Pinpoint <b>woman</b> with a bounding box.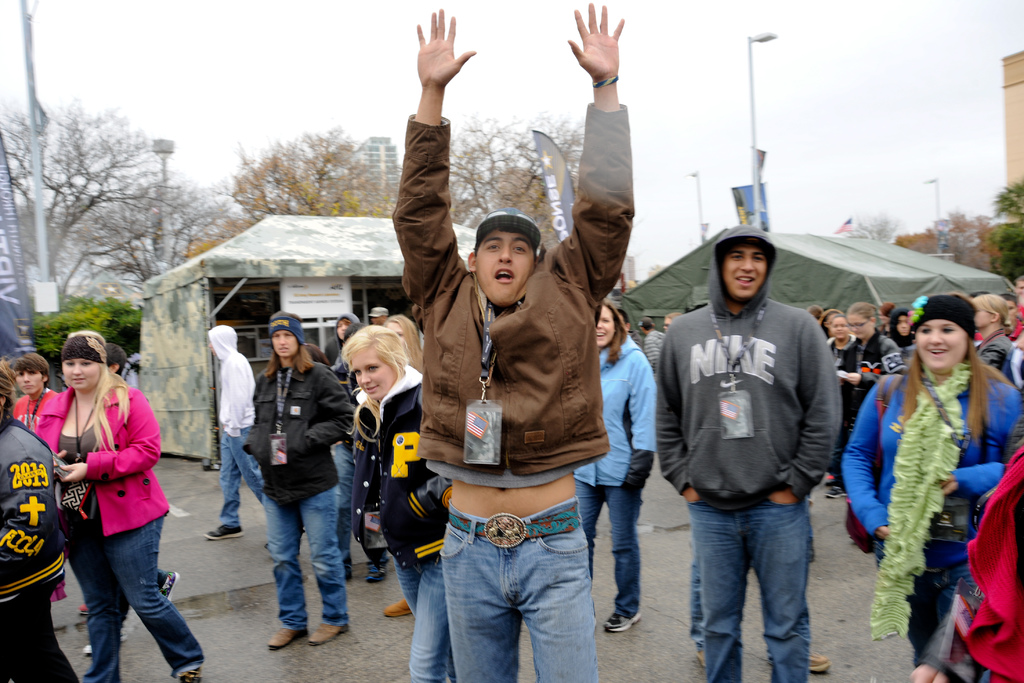
rect(831, 313, 853, 368).
